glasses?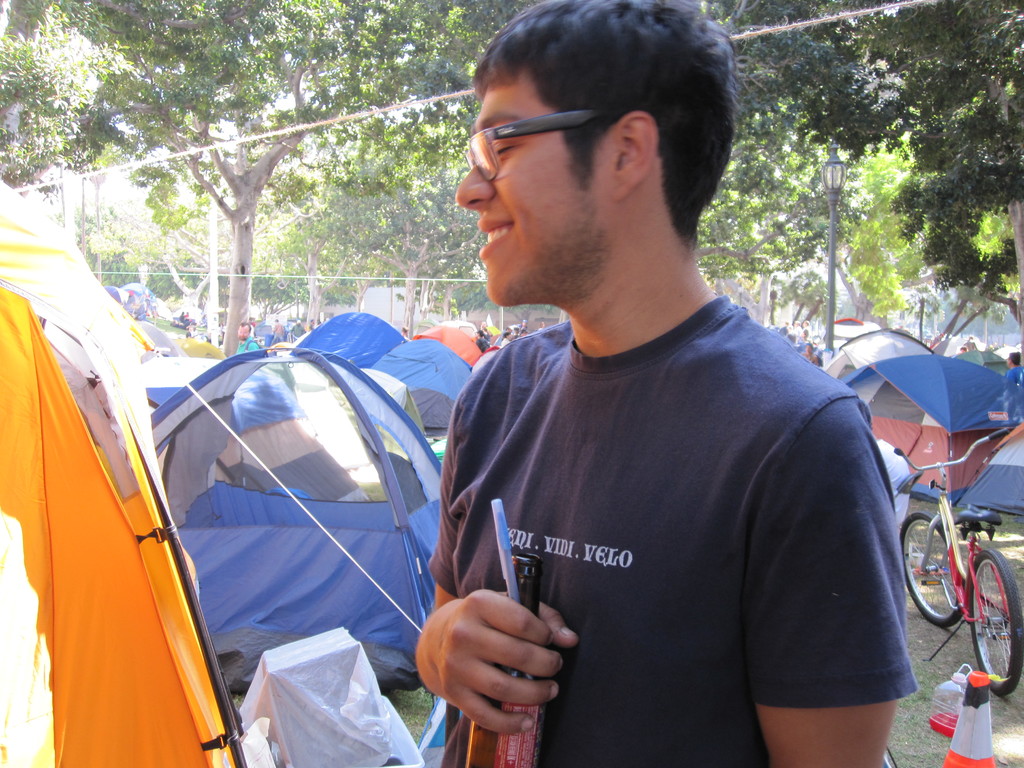
bbox=(461, 107, 603, 182)
